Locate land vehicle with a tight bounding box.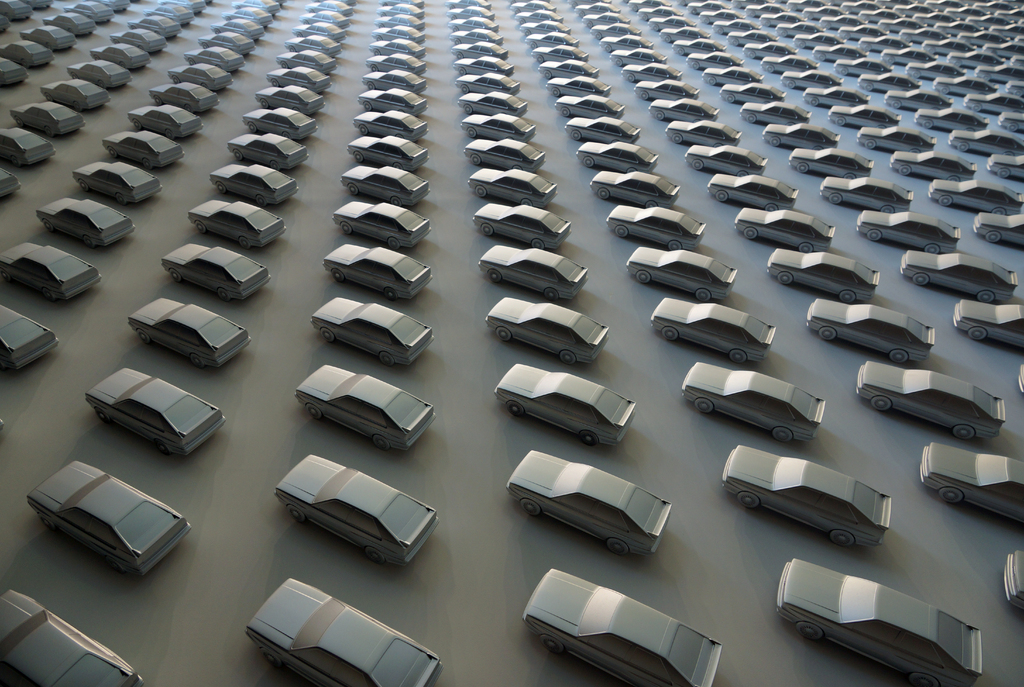
34:198:136:248.
